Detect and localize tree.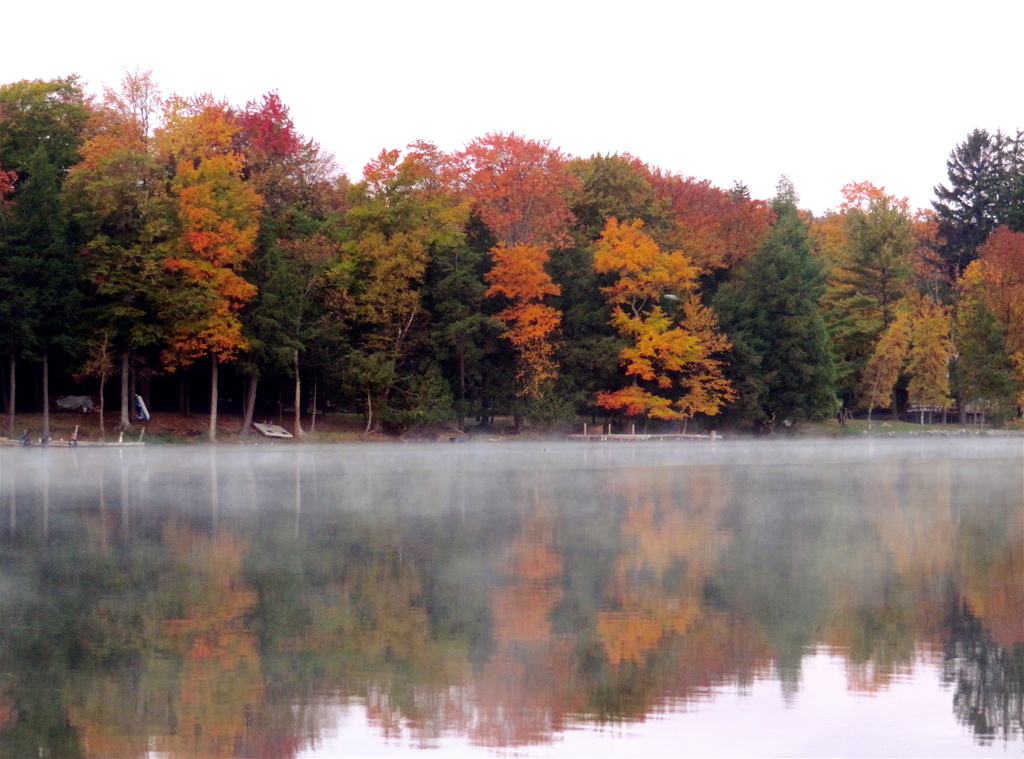
Localized at box(921, 127, 1023, 278).
